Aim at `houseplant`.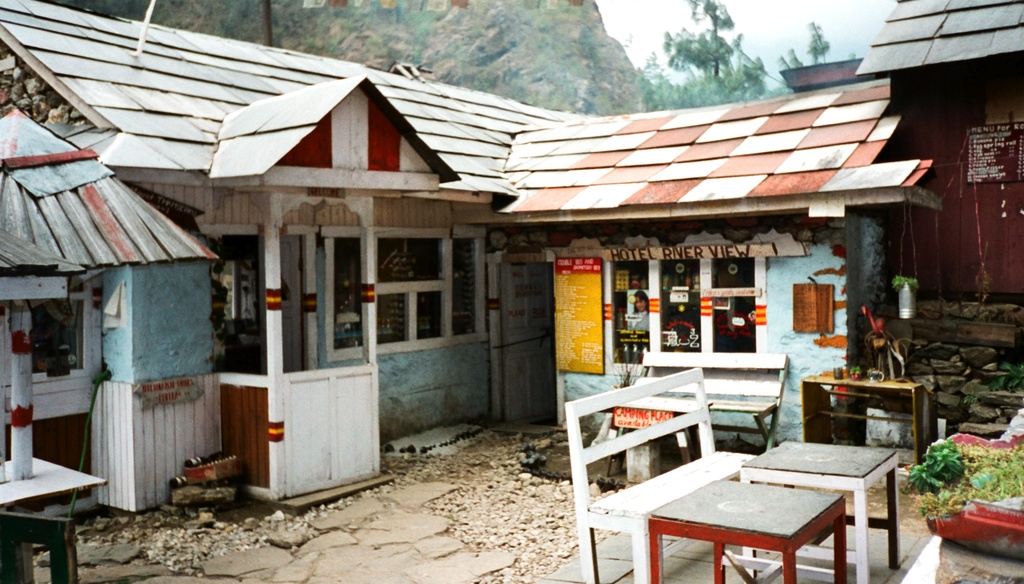
Aimed at bbox=[891, 272, 921, 324].
